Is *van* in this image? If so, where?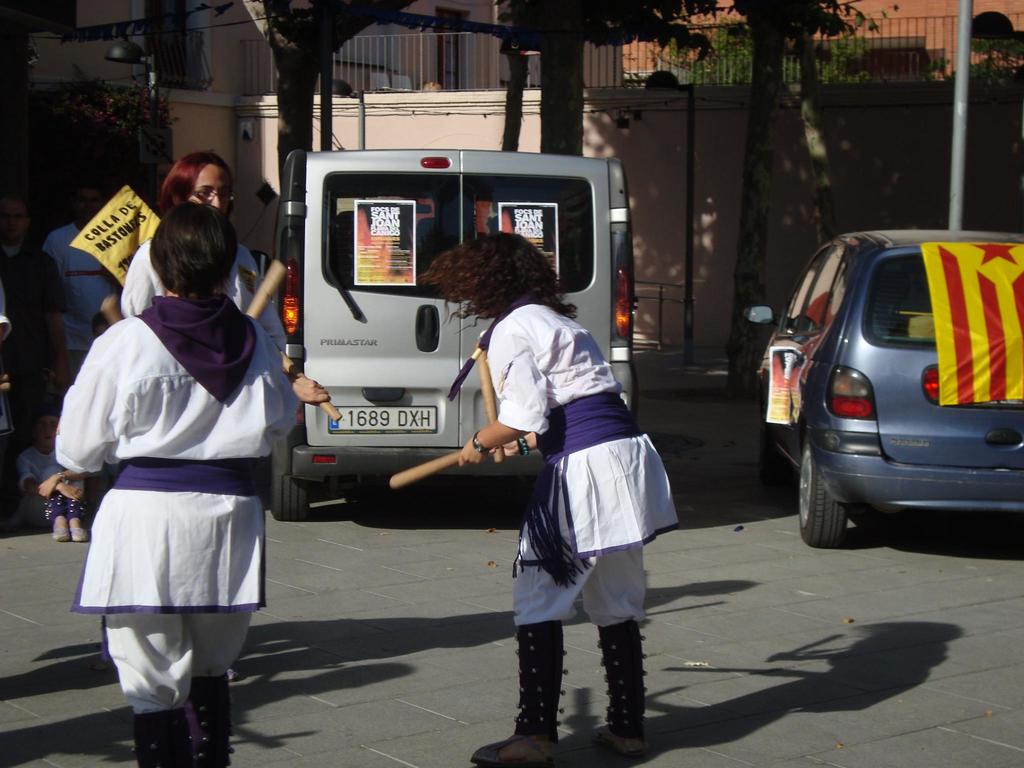
Yes, at region(271, 147, 639, 521).
